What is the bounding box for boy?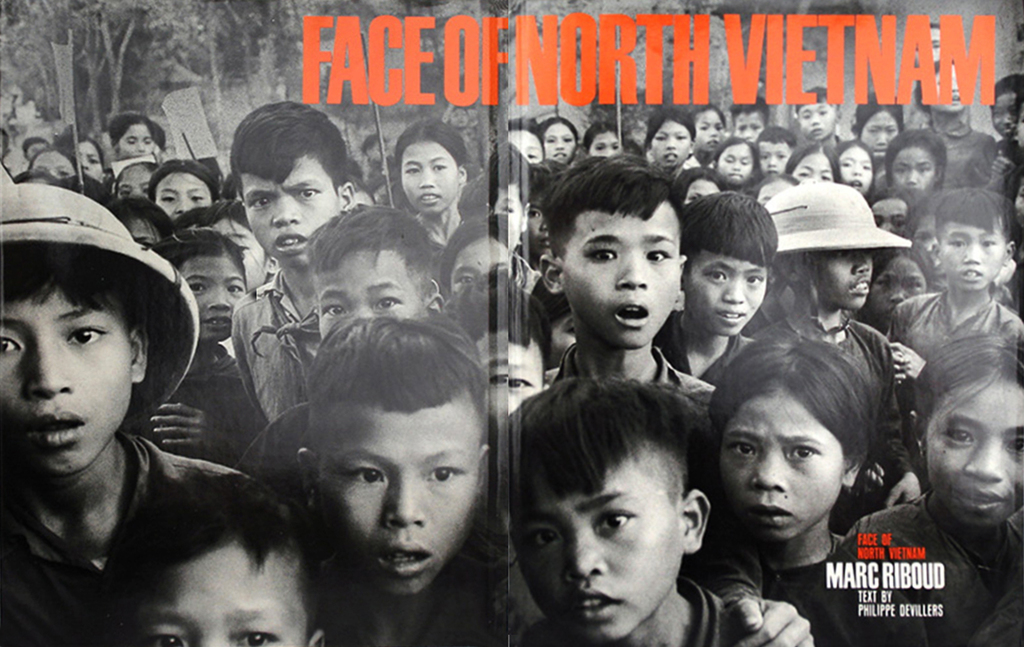
[x1=443, y1=269, x2=554, y2=433].
